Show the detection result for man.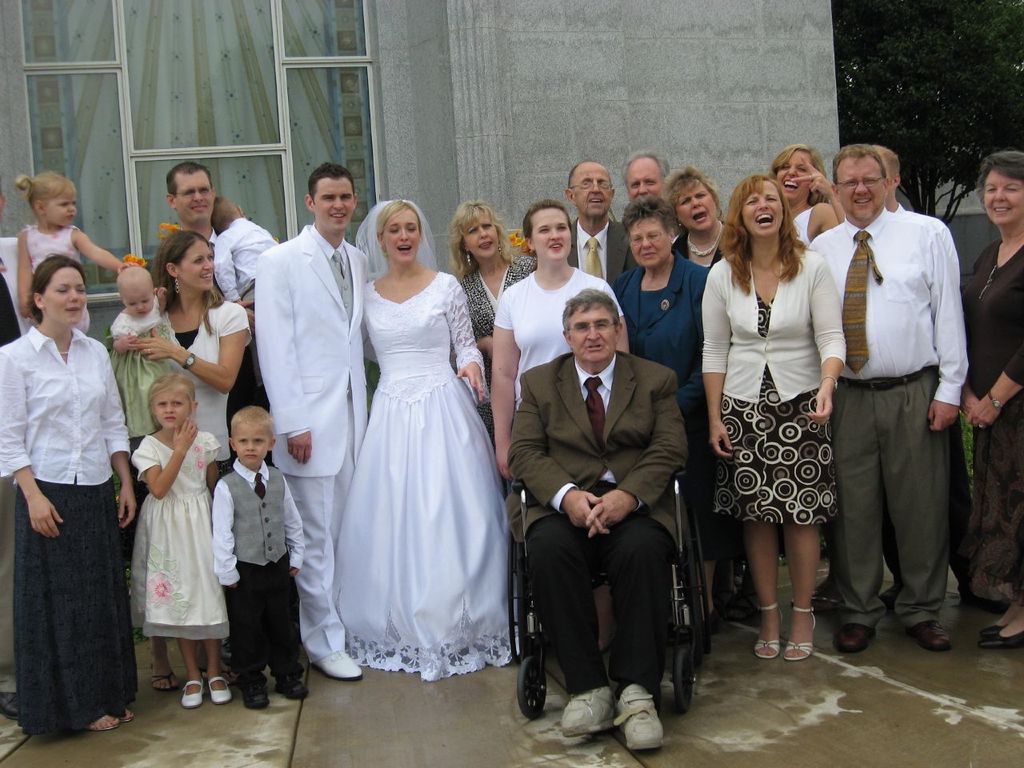
[left=254, top=162, right=366, bottom=684].
